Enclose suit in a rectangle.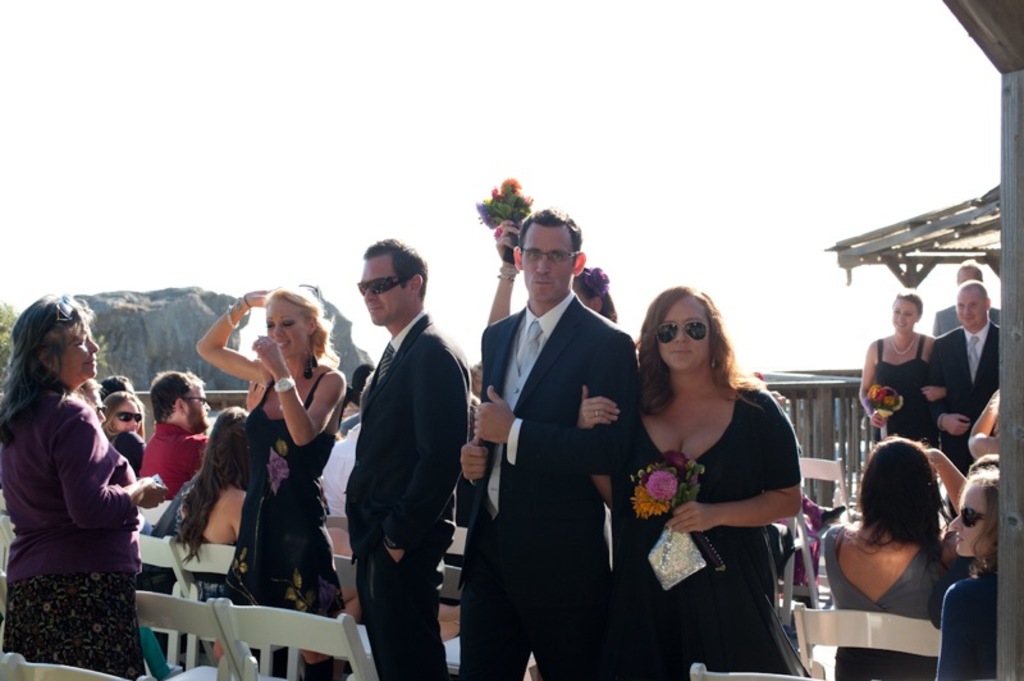
rect(443, 293, 639, 680).
